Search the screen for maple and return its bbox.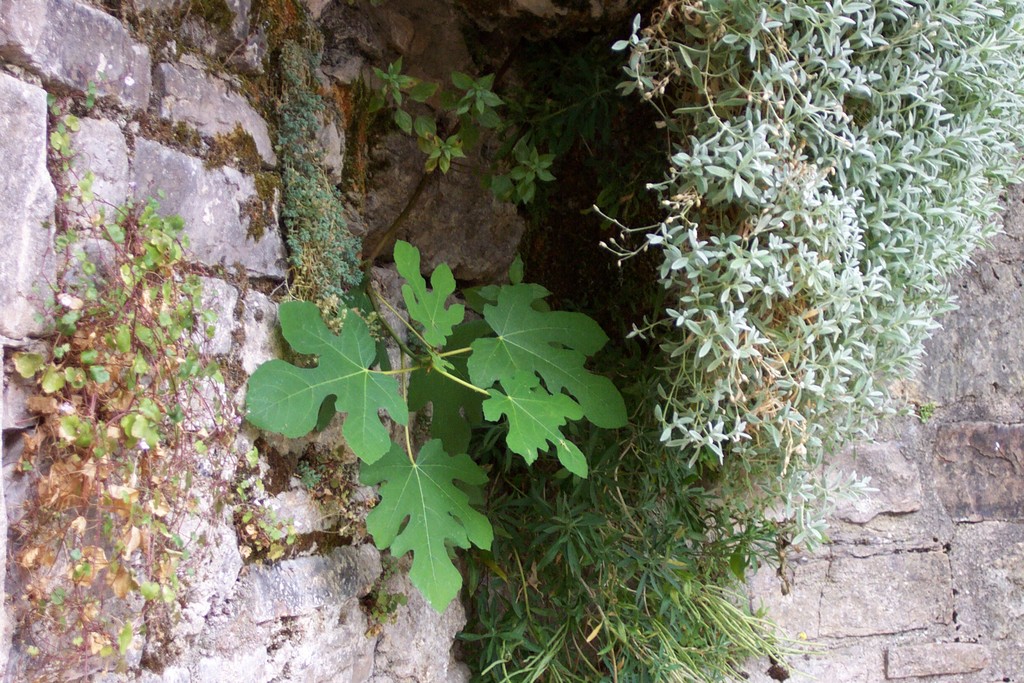
Found: (x1=348, y1=423, x2=502, y2=621).
